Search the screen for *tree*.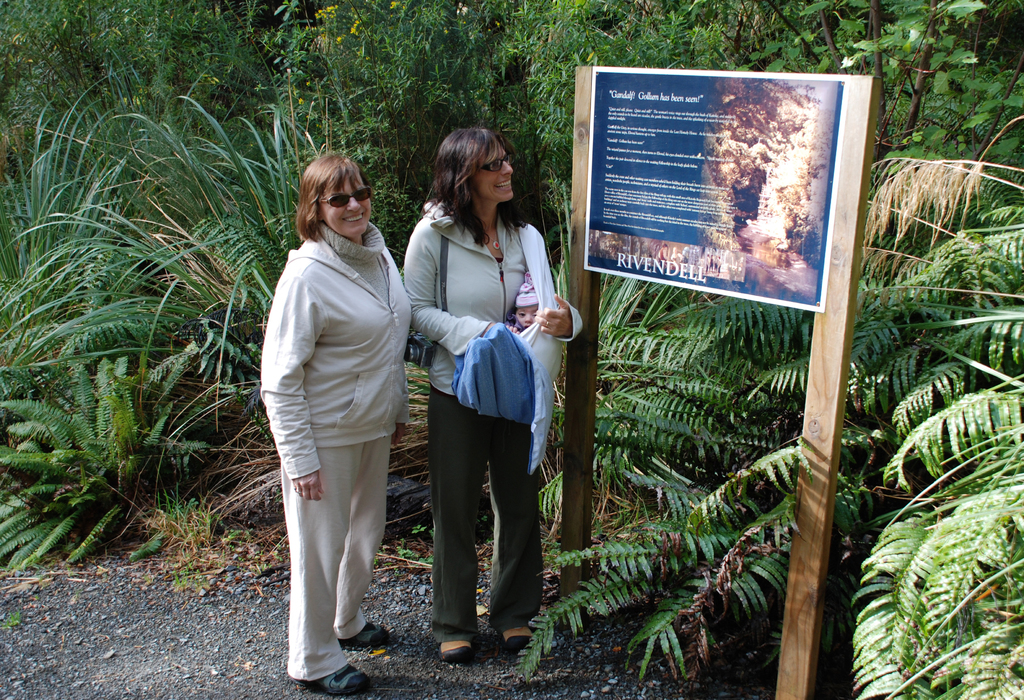
Found at x1=510 y1=0 x2=787 y2=470.
